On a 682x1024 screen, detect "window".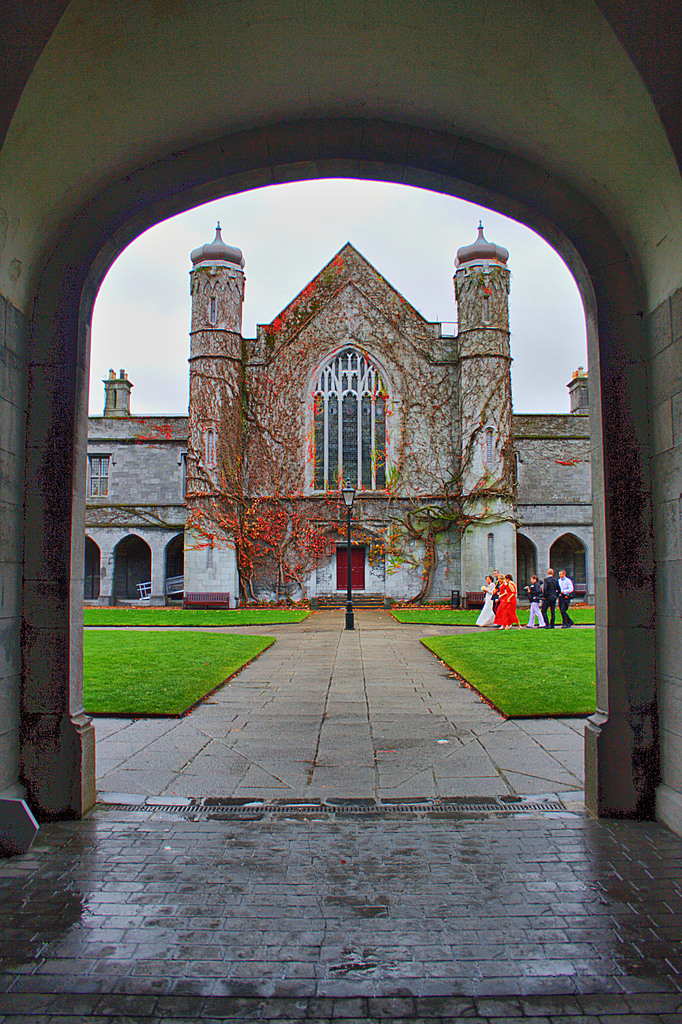
Rect(311, 349, 386, 492).
